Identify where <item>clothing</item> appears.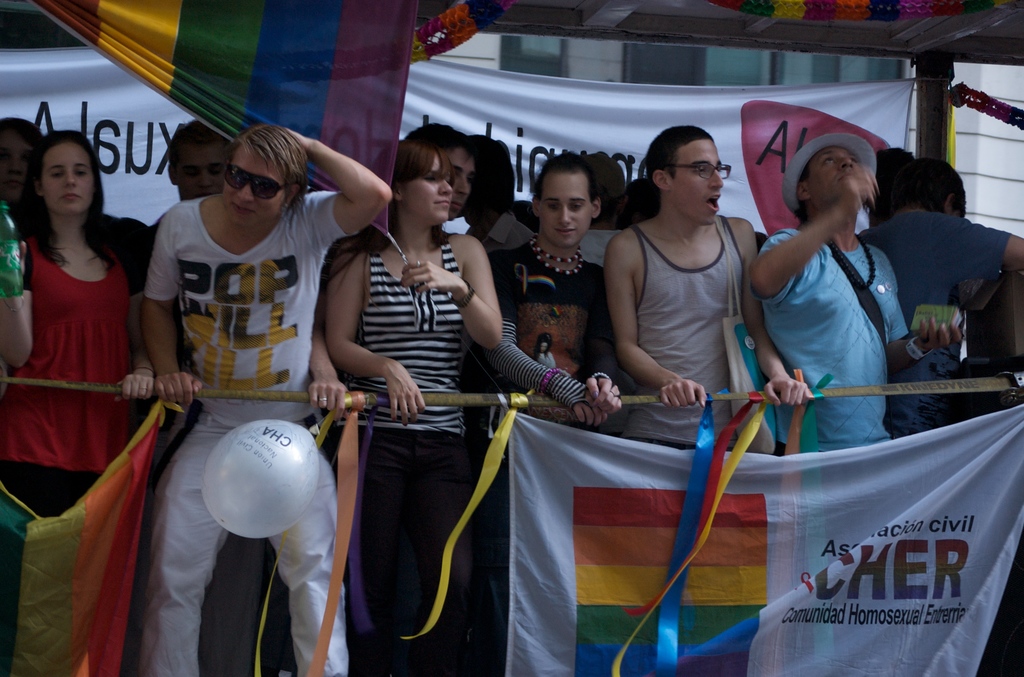
Appears at l=483, t=224, r=625, b=416.
